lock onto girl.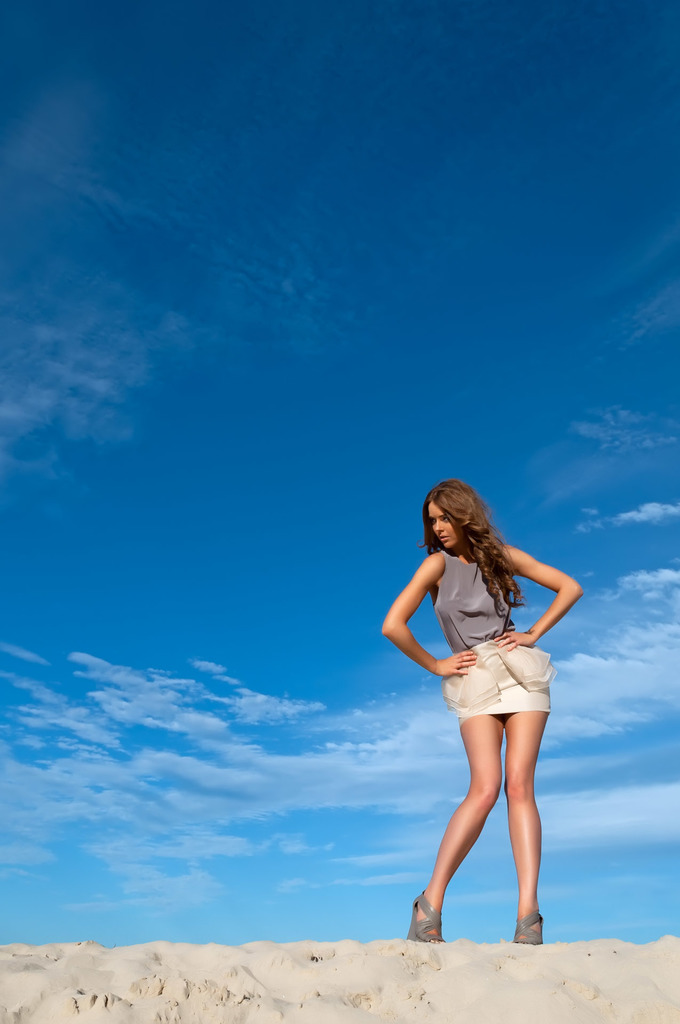
Locked: rect(368, 474, 585, 945).
